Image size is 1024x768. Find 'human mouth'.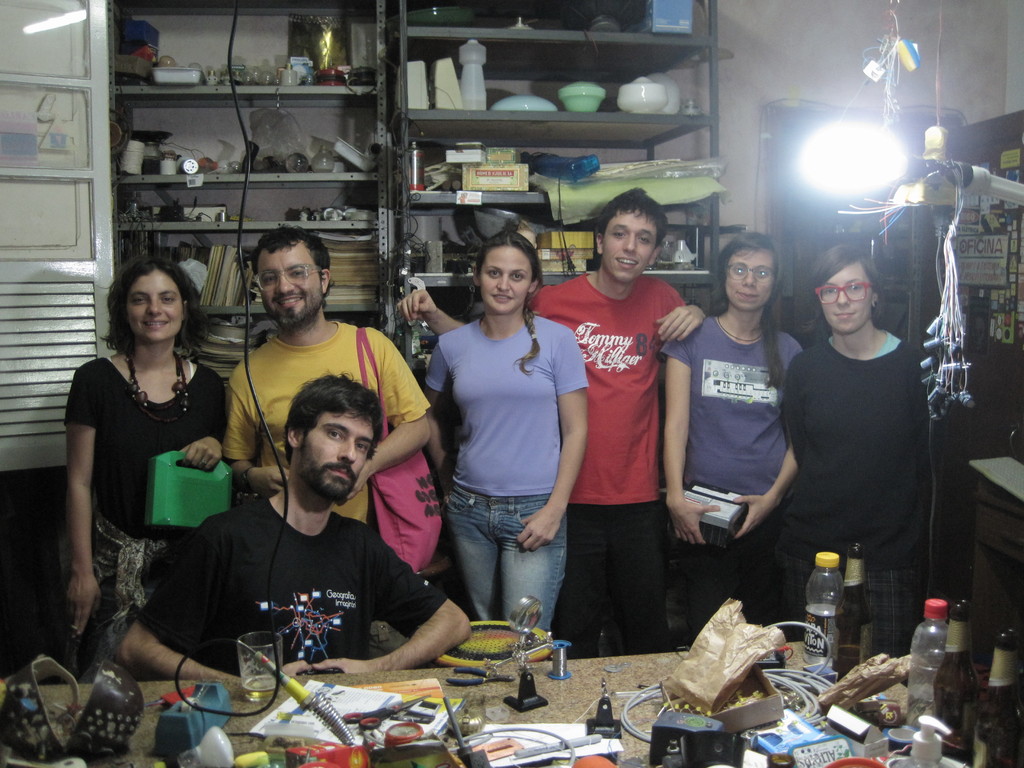
pyautogui.locateOnScreen(330, 468, 355, 483).
